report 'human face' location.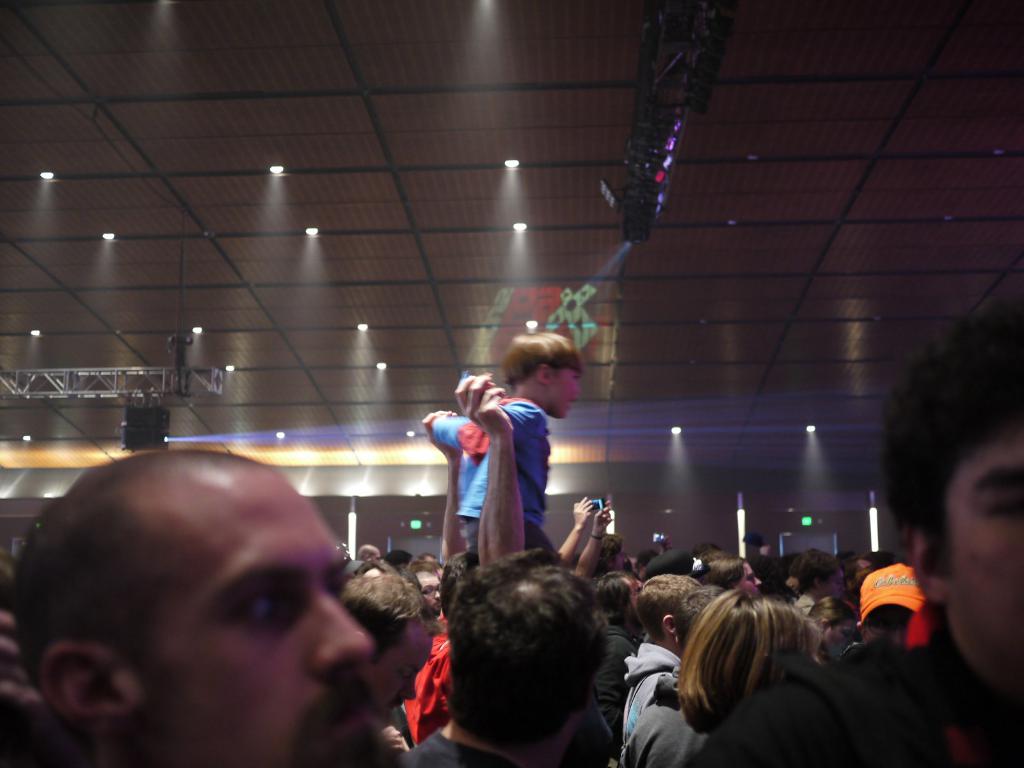
Report: (left=417, top=572, right=442, bottom=614).
